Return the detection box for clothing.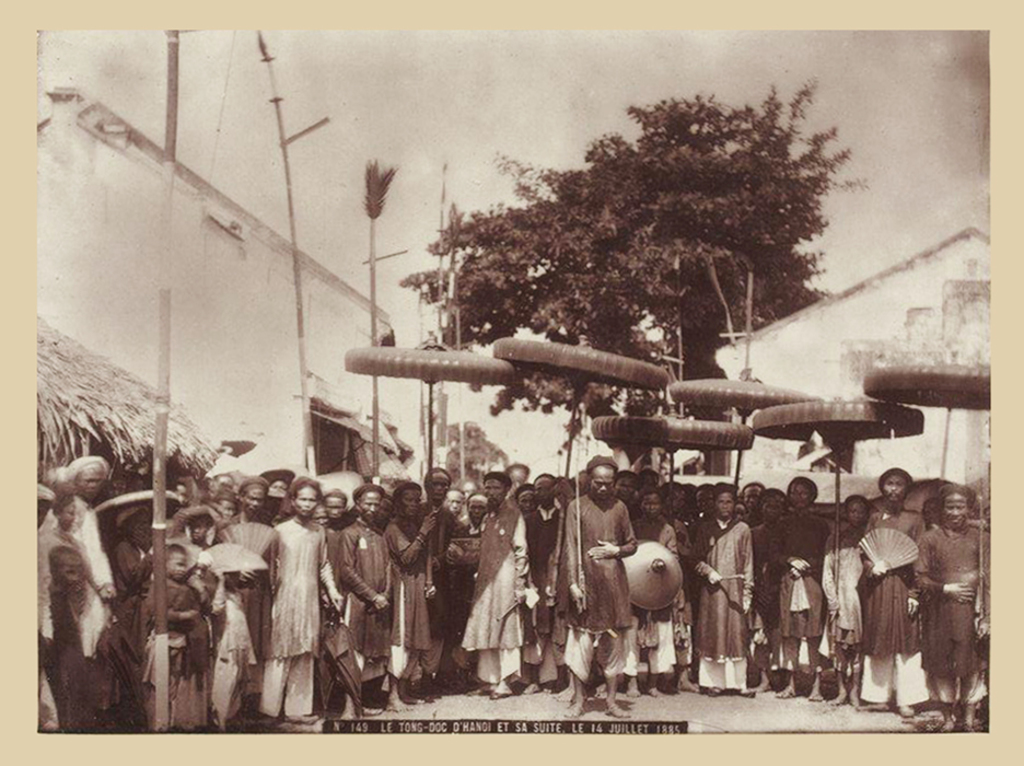
box(451, 517, 484, 539).
